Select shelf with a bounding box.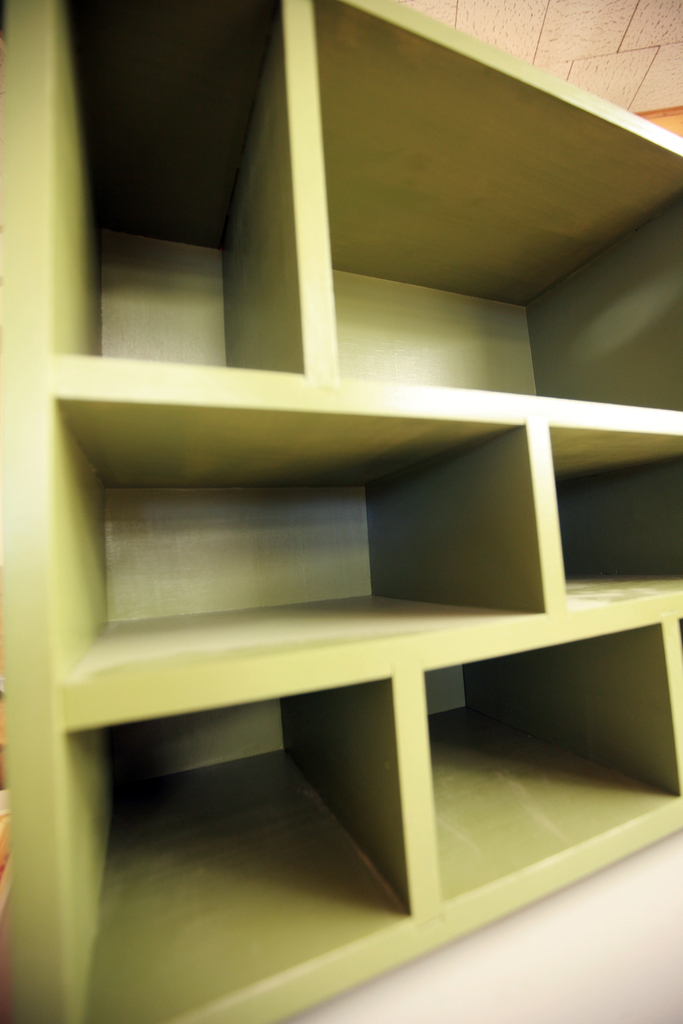
<box>418,647,682,918</box>.
